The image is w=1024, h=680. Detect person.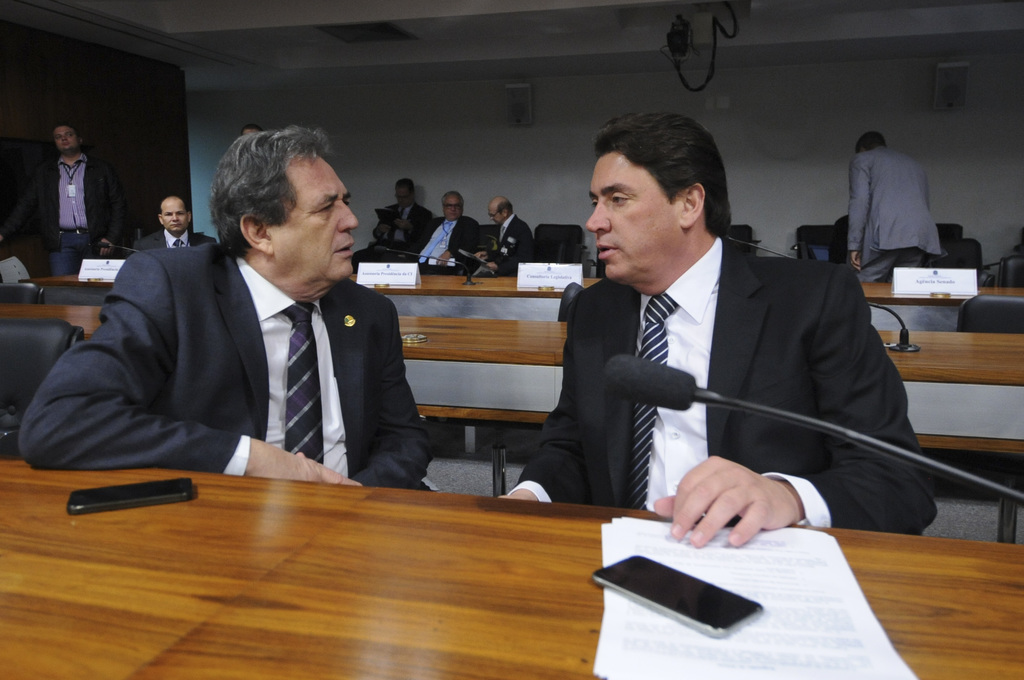
Detection: 347,175,432,291.
